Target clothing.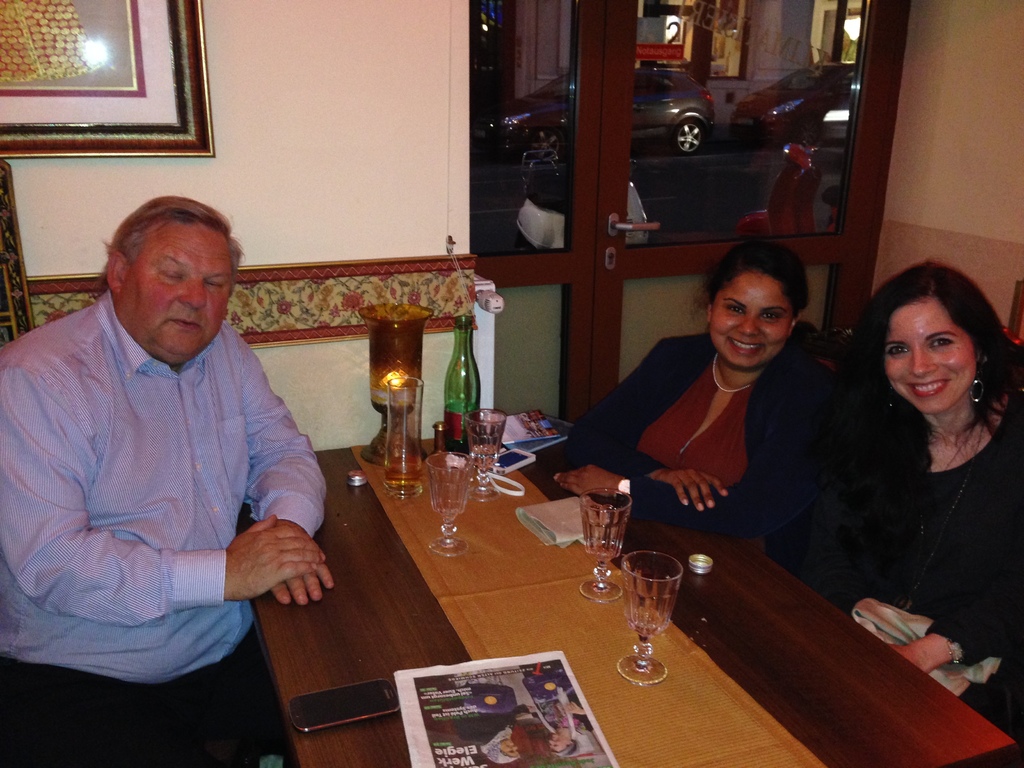
Target region: 0,284,326,767.
